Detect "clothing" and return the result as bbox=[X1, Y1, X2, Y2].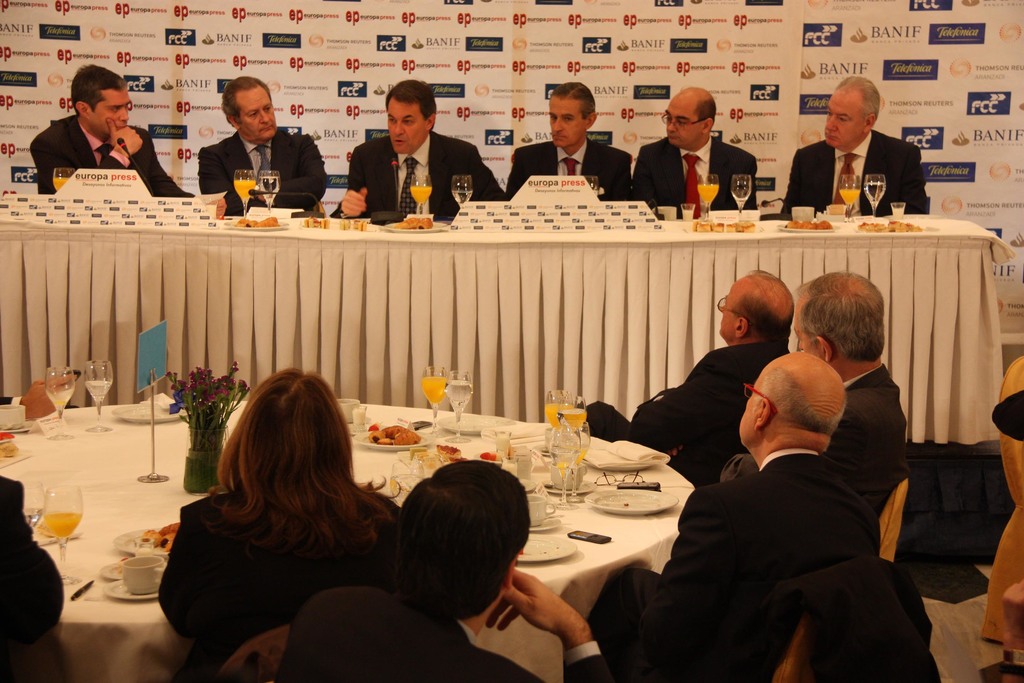
bbox=[274, 585, 612, 682].
